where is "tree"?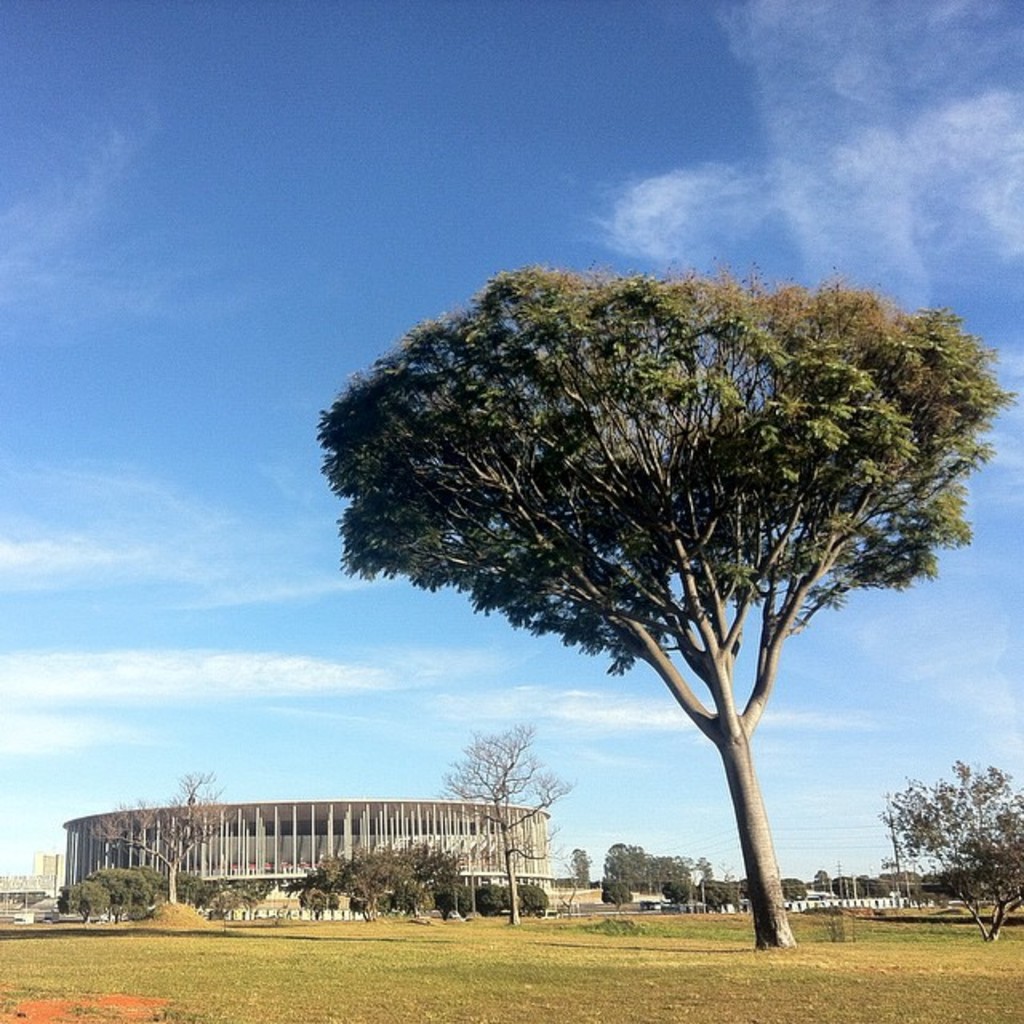
878/758/1022/942.
